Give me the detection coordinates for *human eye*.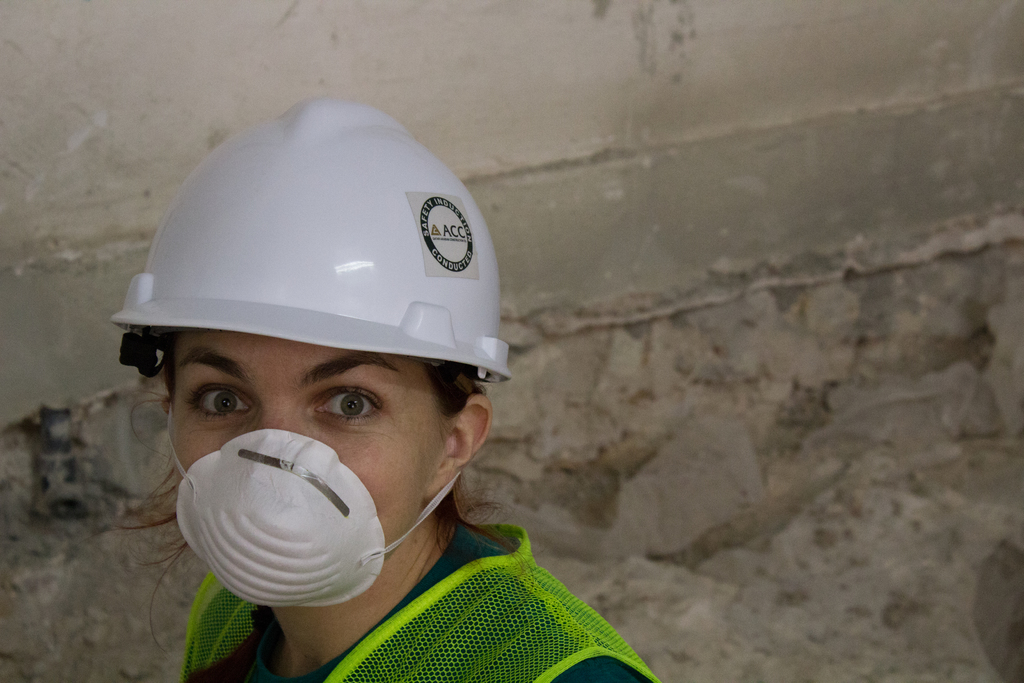
{"left": 184, "top": 371, "right": 252, "bottom": 429}.
